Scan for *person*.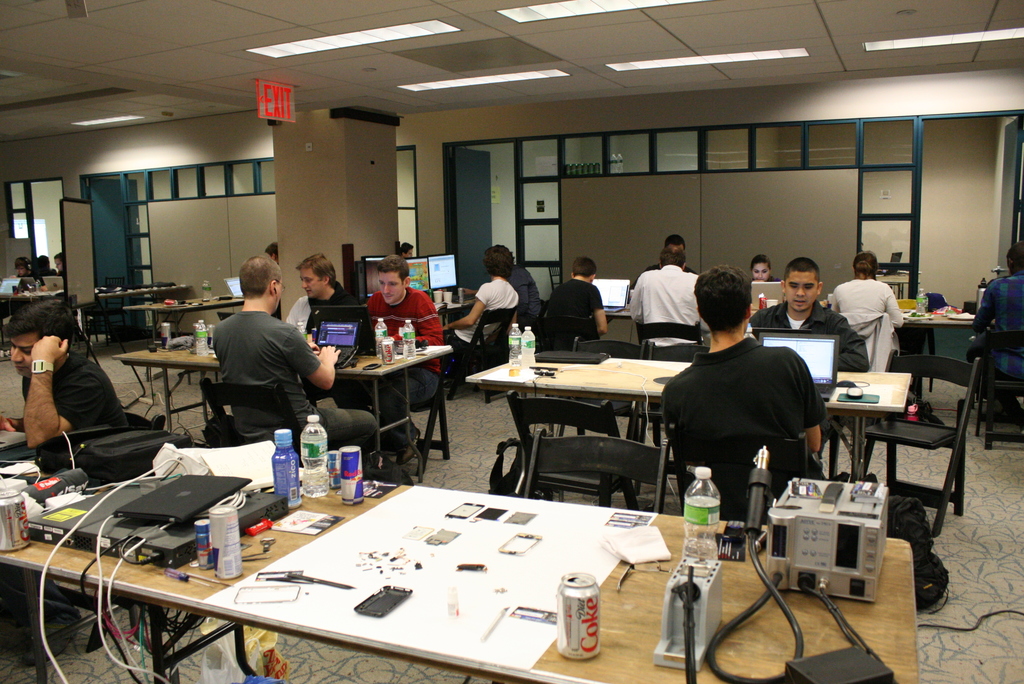
Scan result: (629, 247, 701, 364).
